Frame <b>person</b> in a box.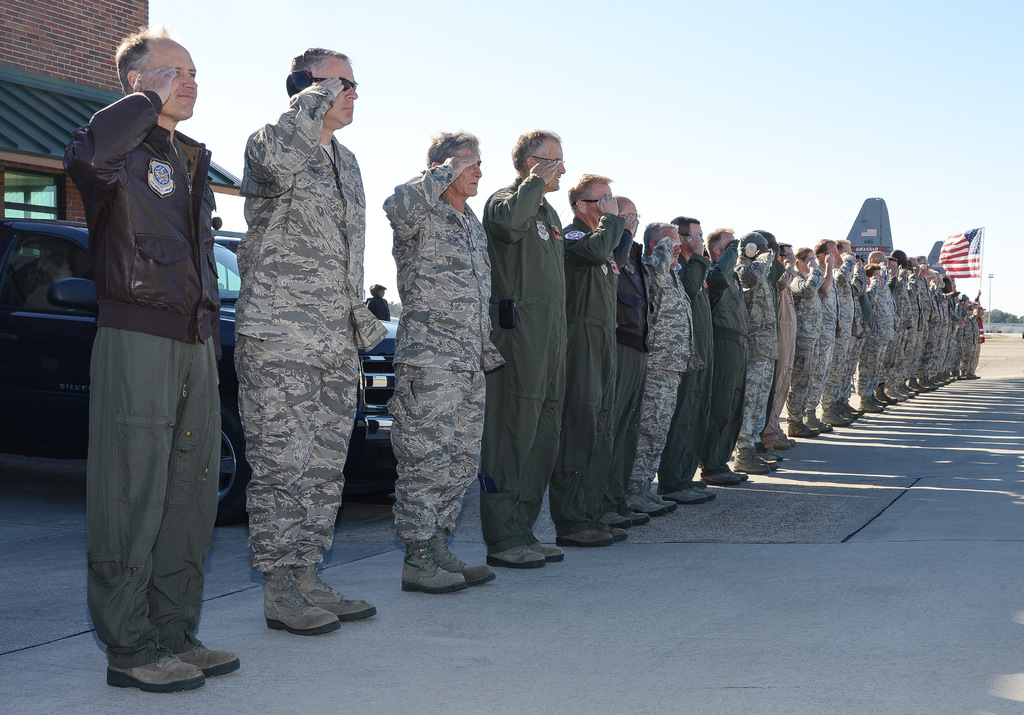
627,221,694,514.
